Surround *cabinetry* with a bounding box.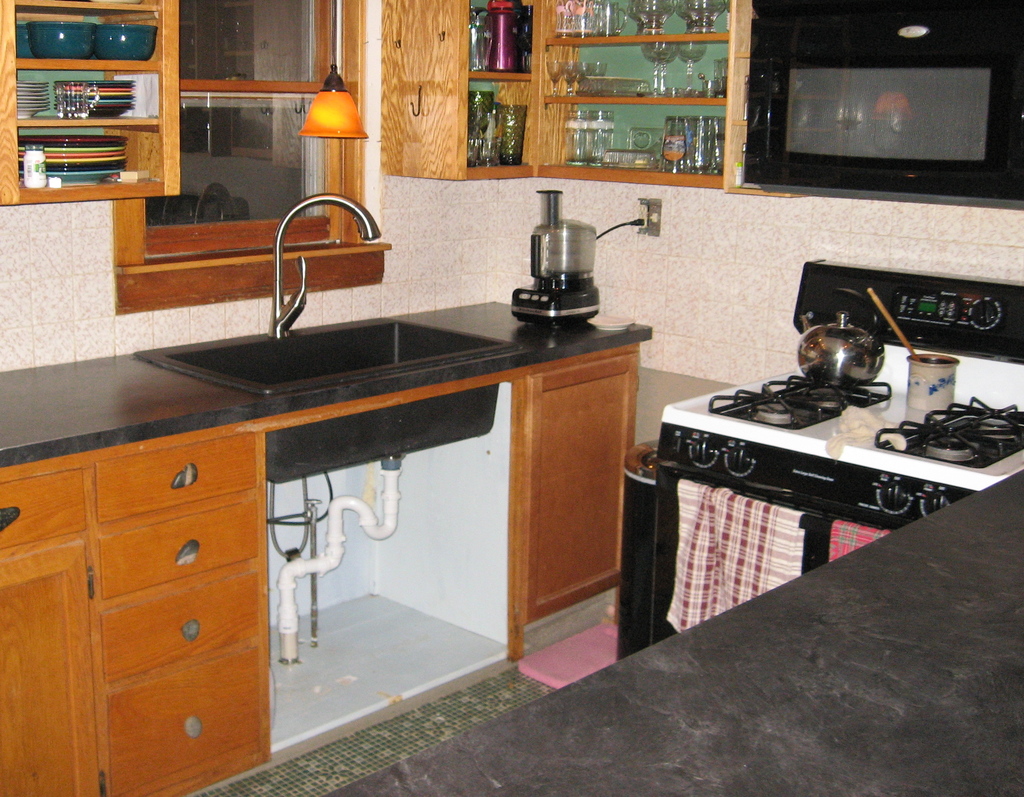
[x1=107, y1=644, x2=264, y2=796].
